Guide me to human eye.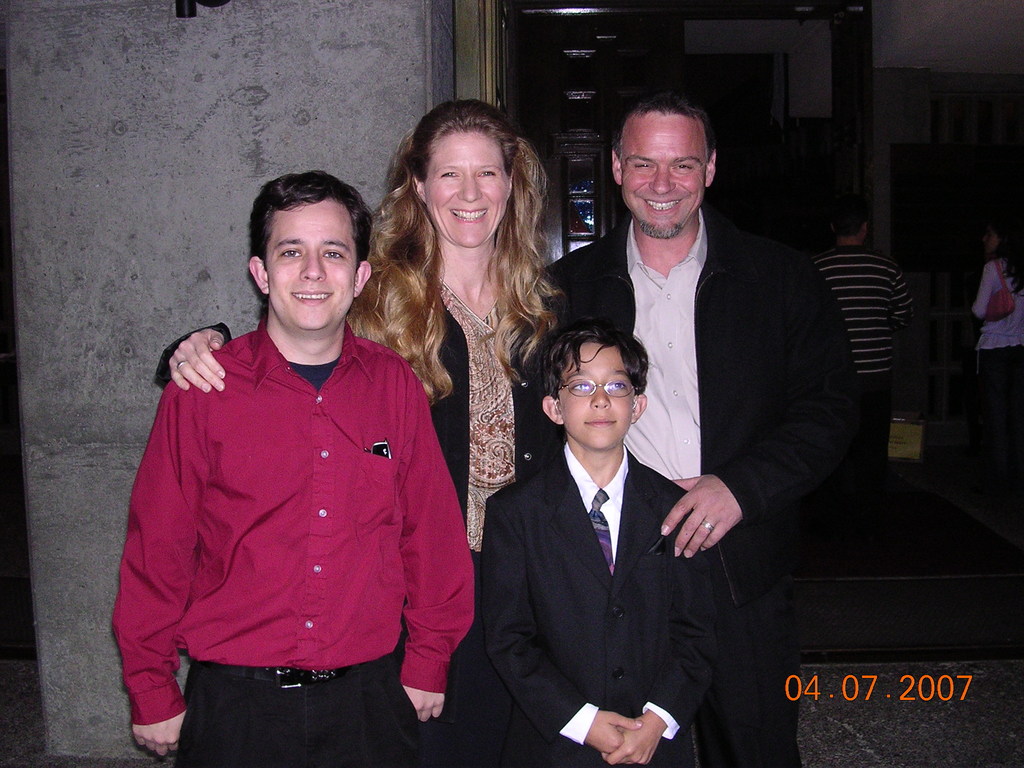
Guidance: x1=630, y1=159, x2=653, y2=170.
